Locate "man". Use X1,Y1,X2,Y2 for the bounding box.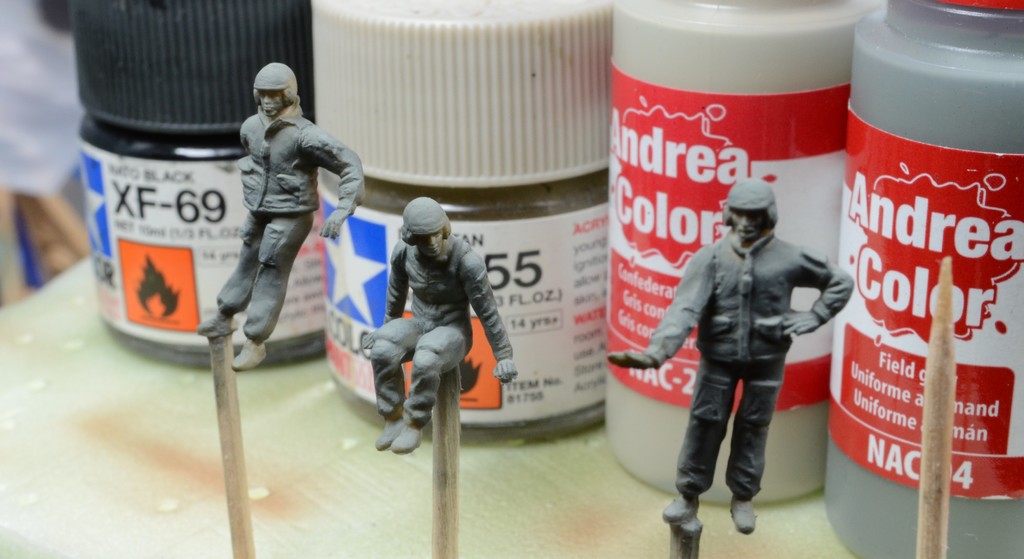
373,197,517,455.
